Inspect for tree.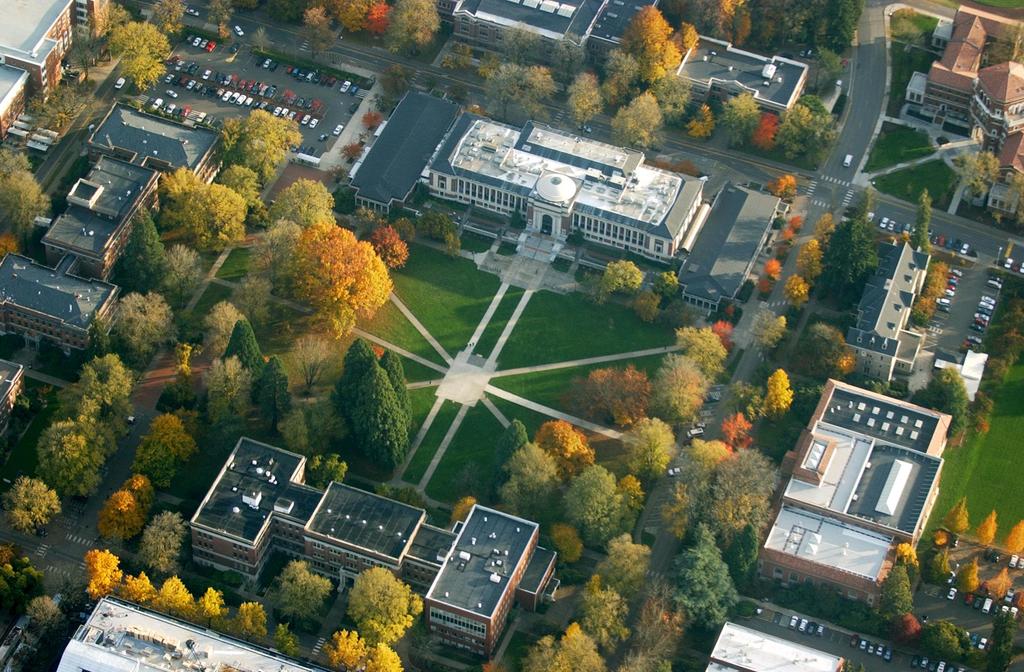
Inspection: left=390, top=488, right=431, bottom=512.
